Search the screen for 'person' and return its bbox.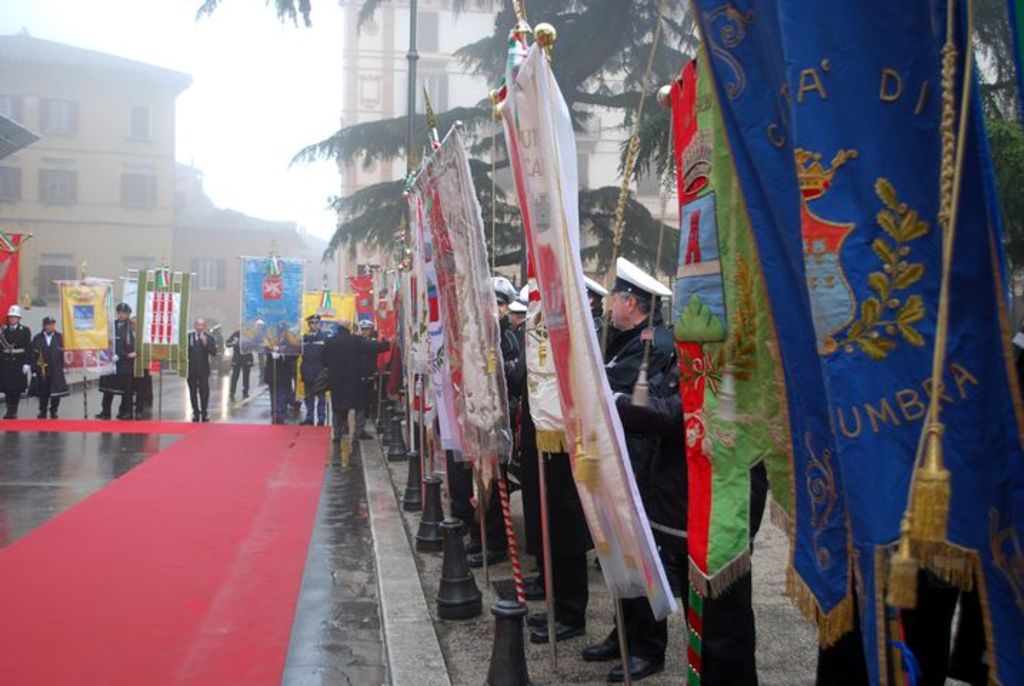
Found: 508/290/528/326.
